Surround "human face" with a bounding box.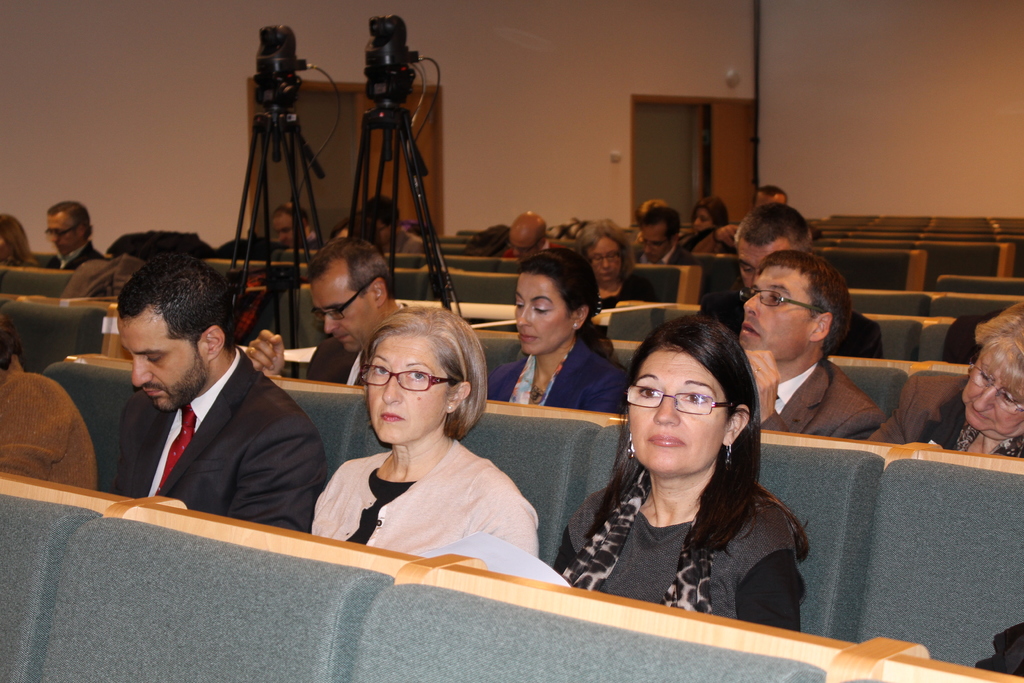
select_region(115, 309, 209, 411).
